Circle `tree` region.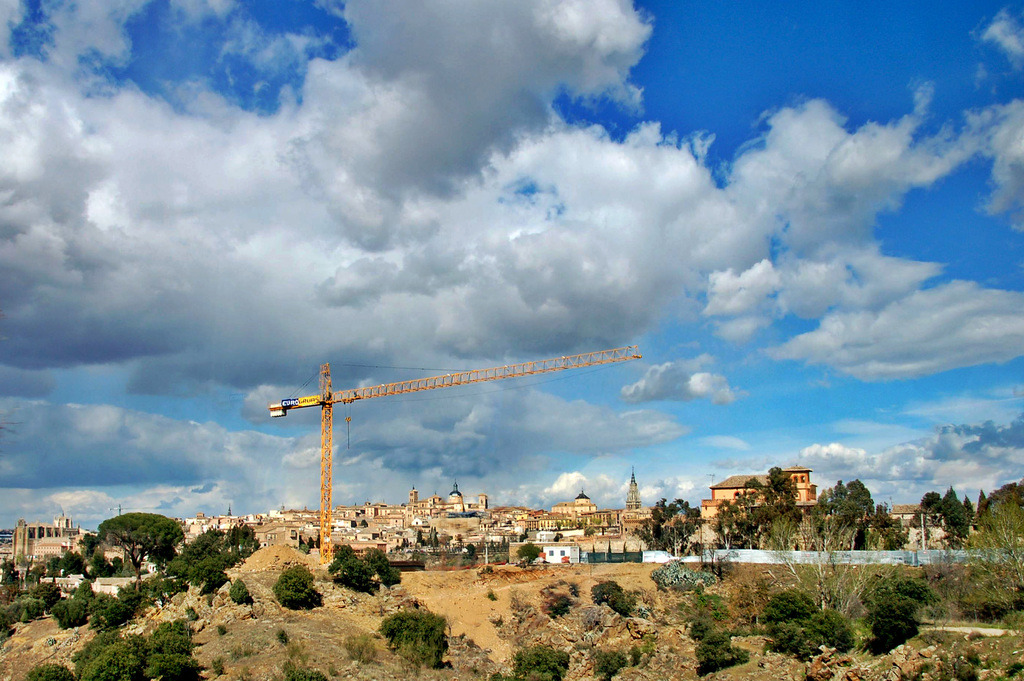
Region: [left=30, top=586, right=62, bottom=612].
